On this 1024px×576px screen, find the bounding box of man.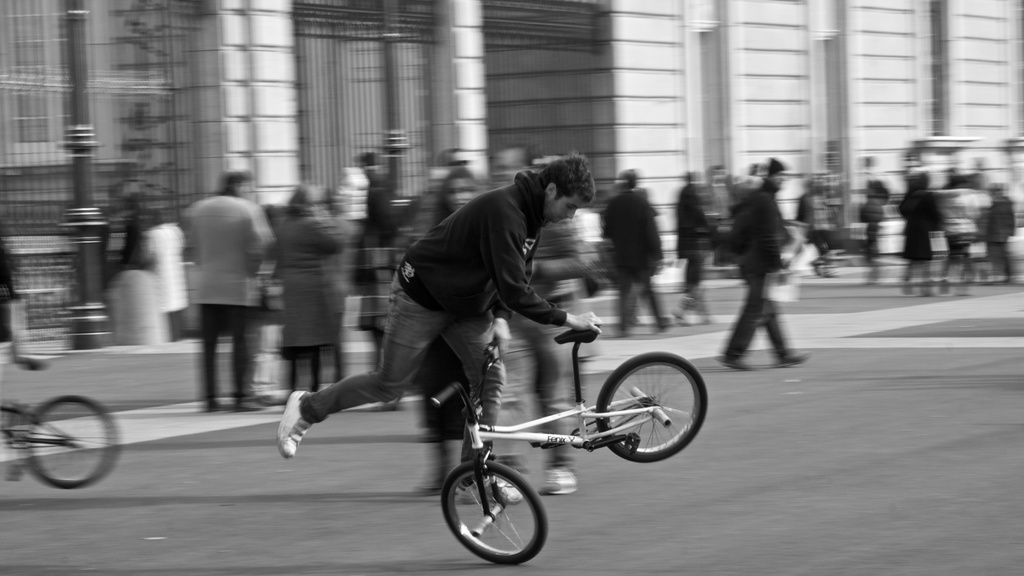
Bounding box: bbox=(600, 168, 675, 333).
